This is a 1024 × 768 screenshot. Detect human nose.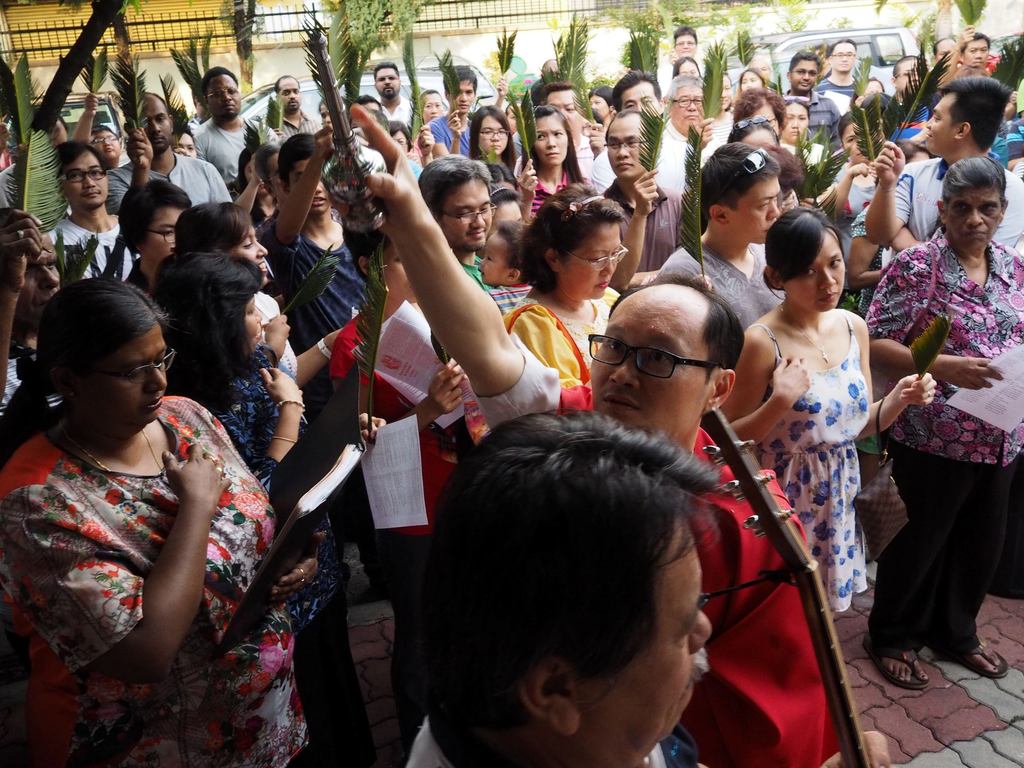
[255, 306, 263, 322].
